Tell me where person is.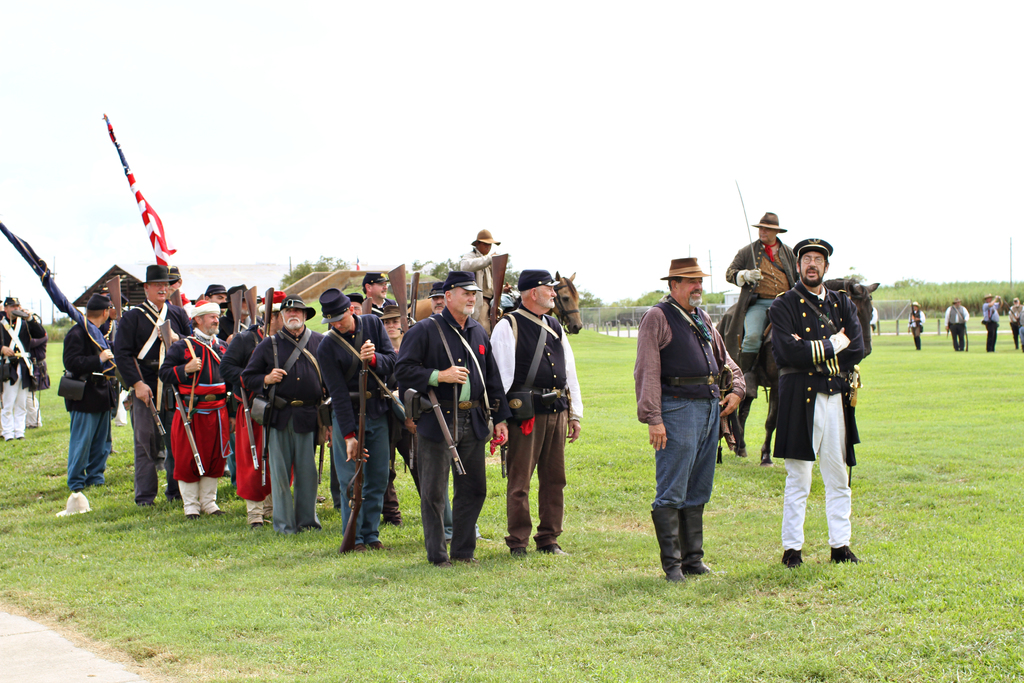
person is at 727,206,796,401.
